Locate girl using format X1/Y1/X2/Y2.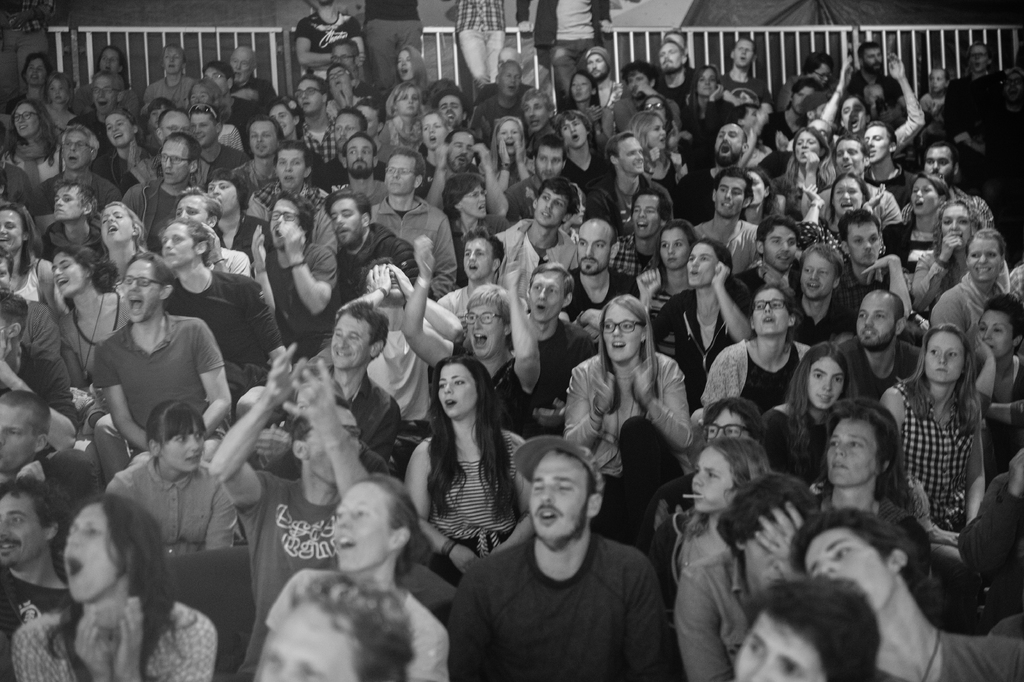
173/185/255/279.
